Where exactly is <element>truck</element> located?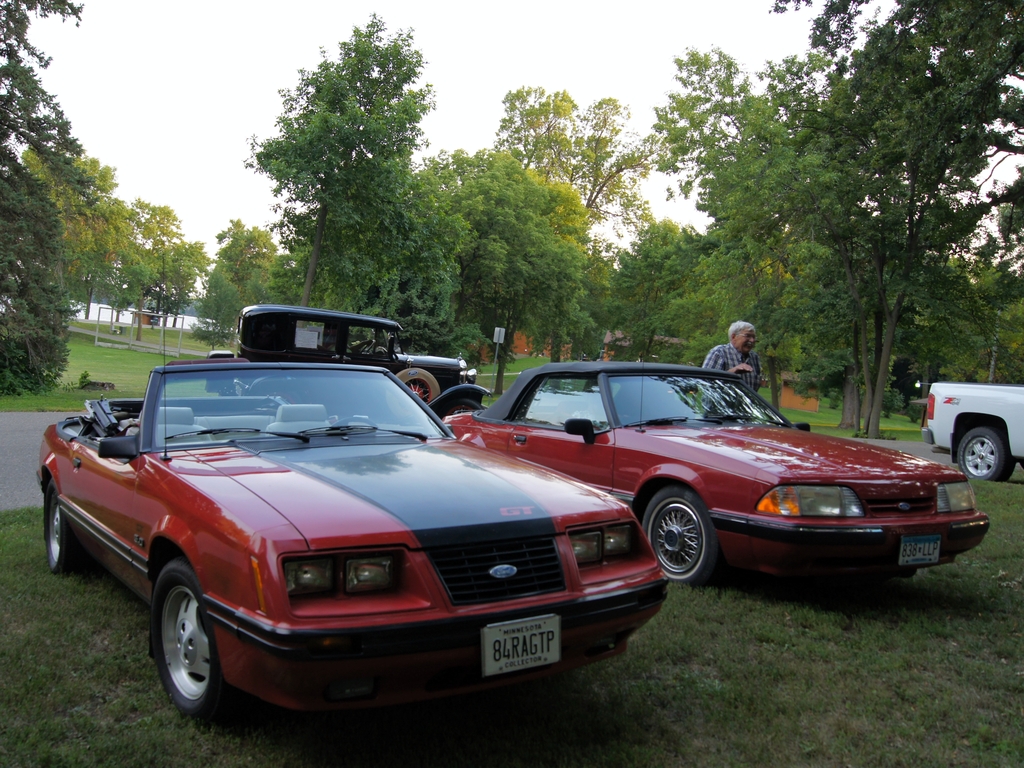
Its bounding box is 924:369:1023:492.
